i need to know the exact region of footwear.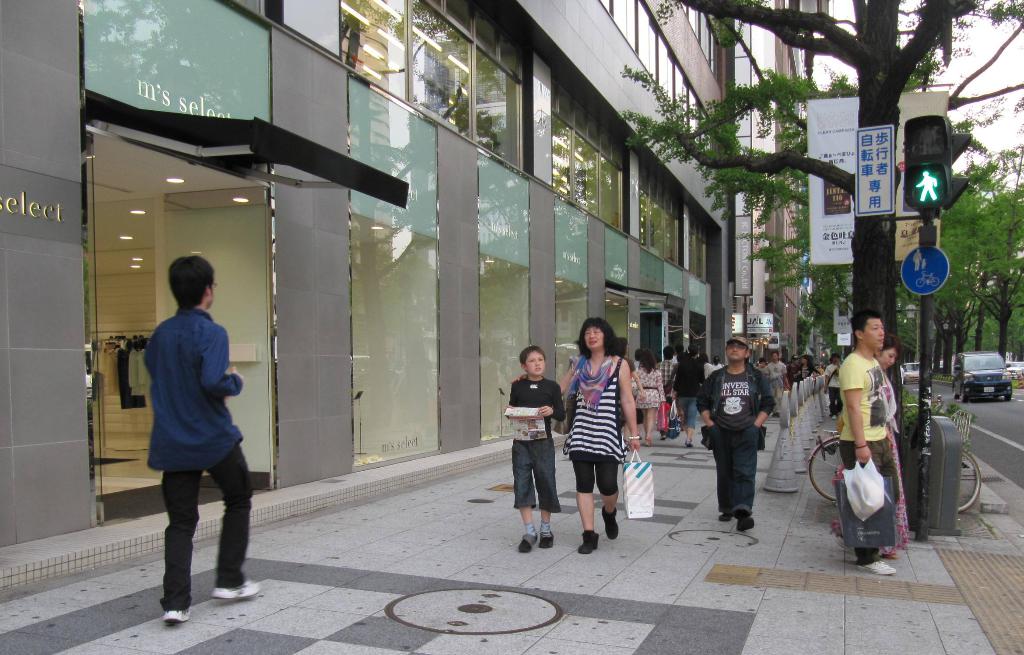
Region: box=[686, 439, 692, 447].
